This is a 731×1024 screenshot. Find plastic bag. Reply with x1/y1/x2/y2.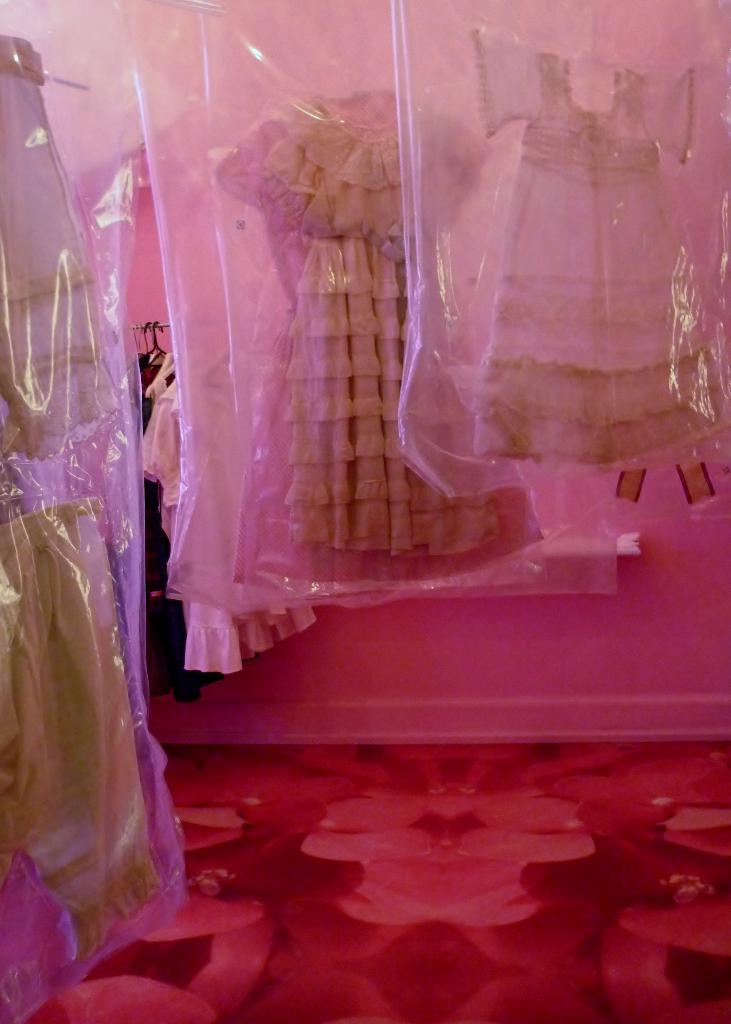
0/0/192/1023.
